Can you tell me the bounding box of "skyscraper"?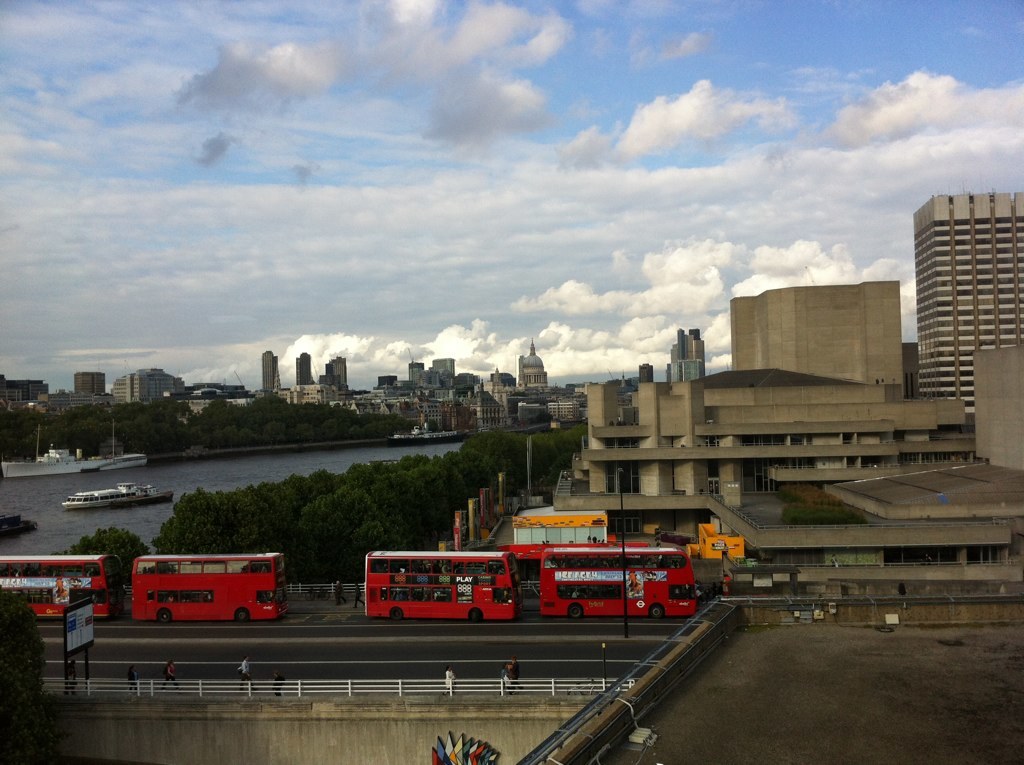
Rect(669, 360, 703, 383).
